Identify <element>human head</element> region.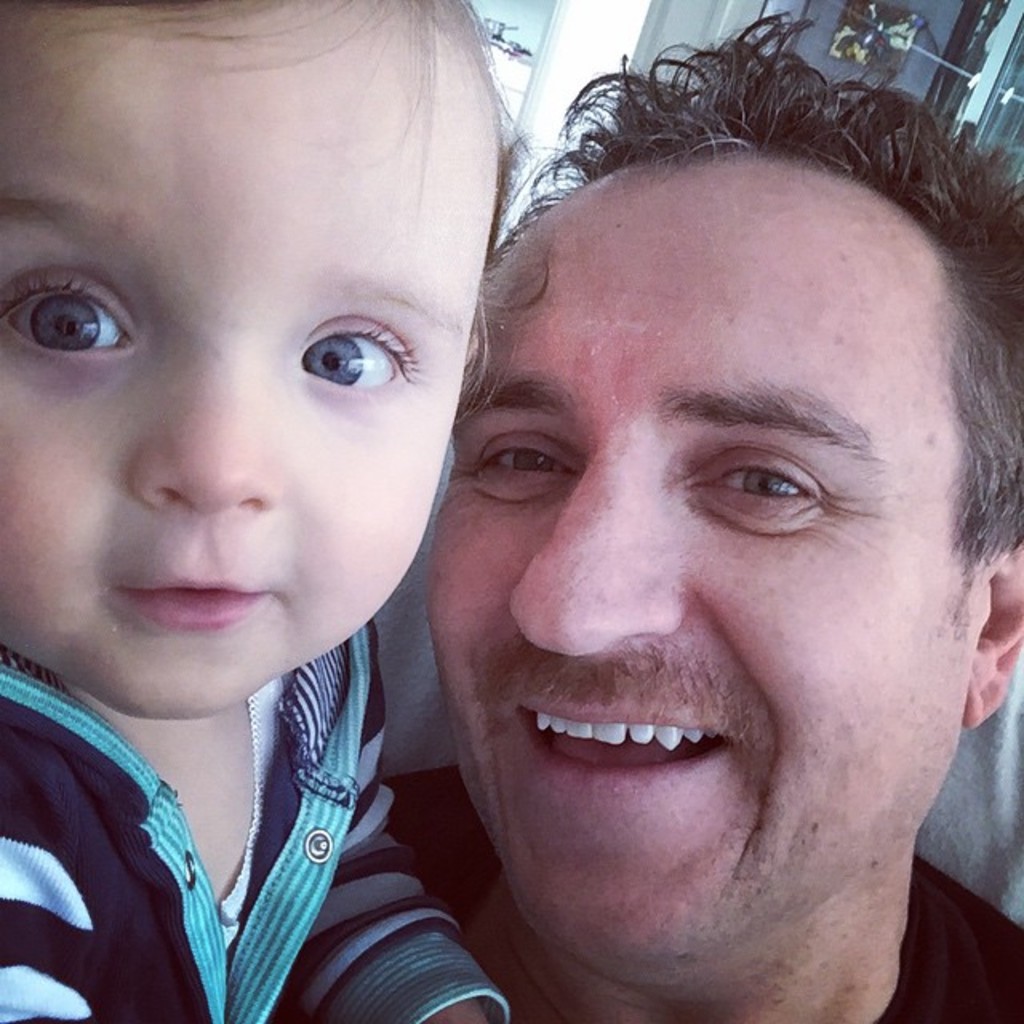
Region: [x1=432, y1=83, x2=966, y2=885].
